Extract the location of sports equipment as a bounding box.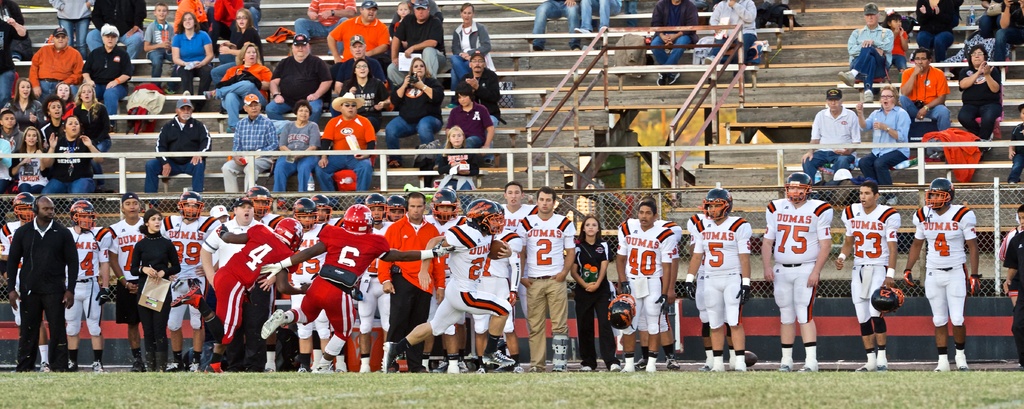
783,171,812,205.
